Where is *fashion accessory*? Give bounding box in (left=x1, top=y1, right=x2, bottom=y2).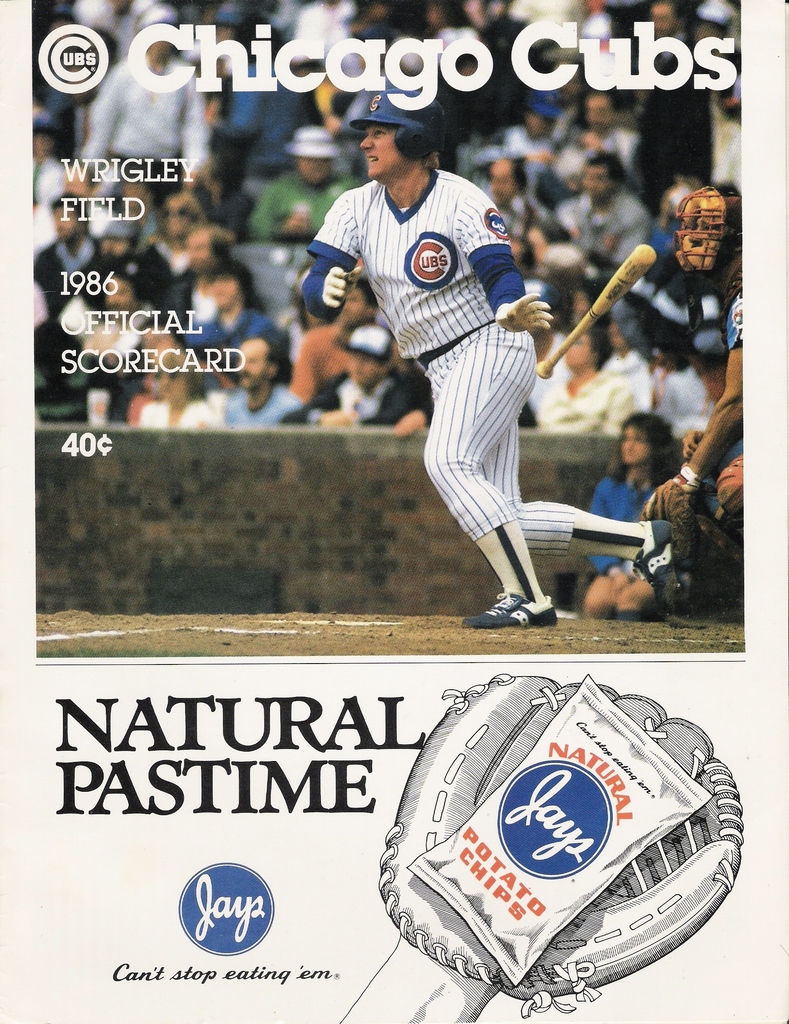
(left=641, top=463, right=706, bottom=559).
